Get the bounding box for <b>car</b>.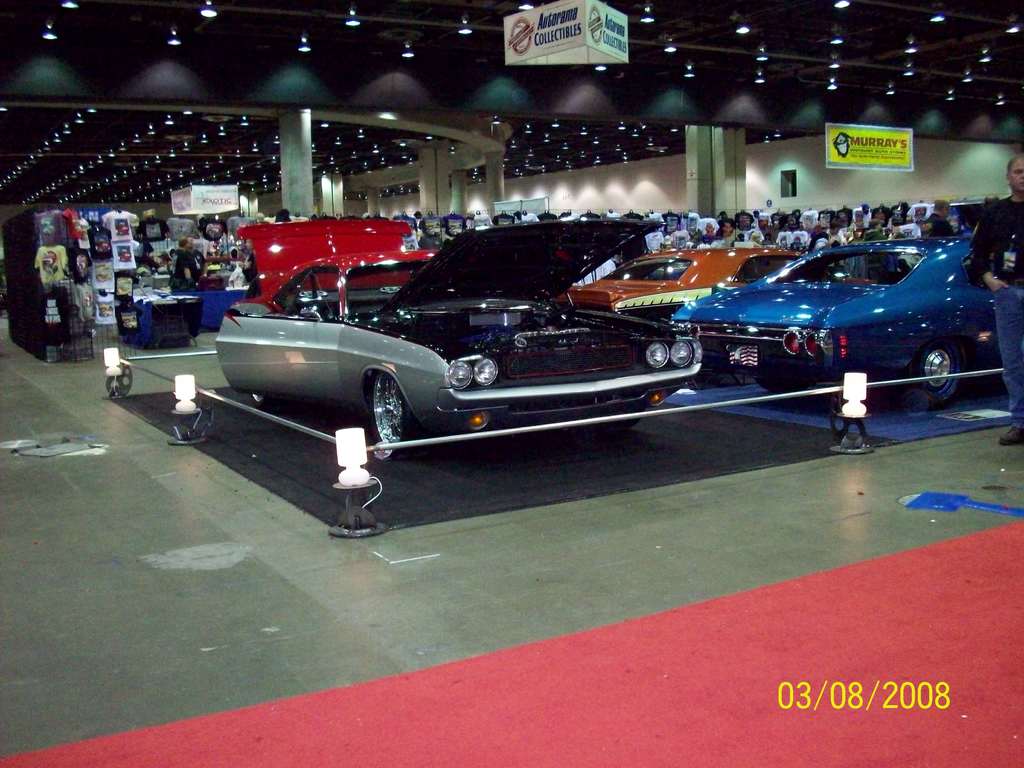
<box>557,246,804,328</box>.
